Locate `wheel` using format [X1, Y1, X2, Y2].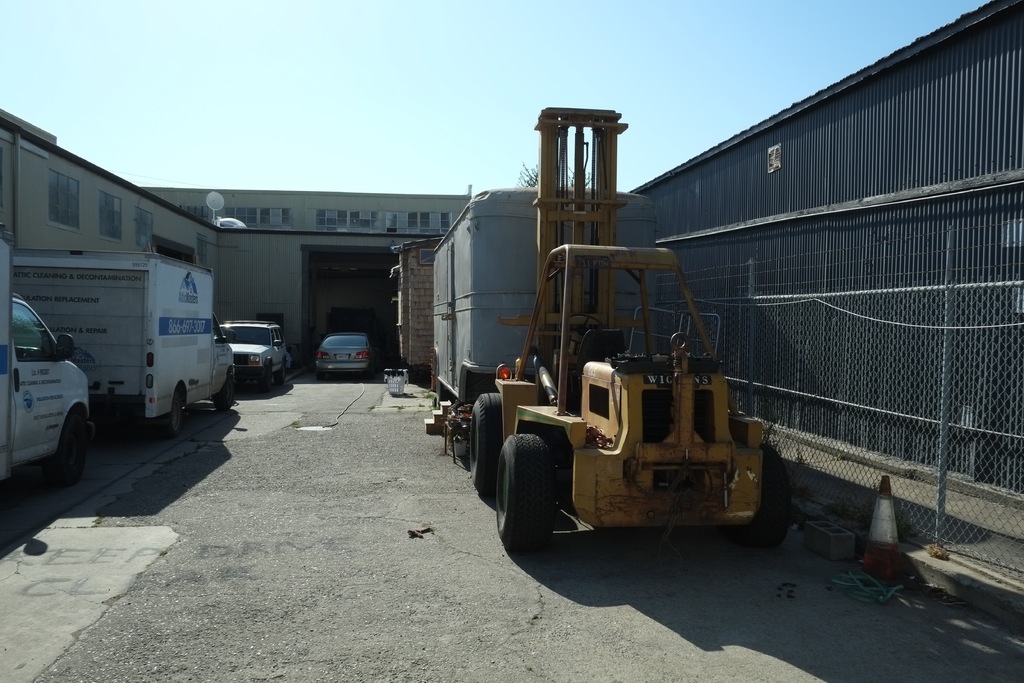
[161, 395, 182, 438].
